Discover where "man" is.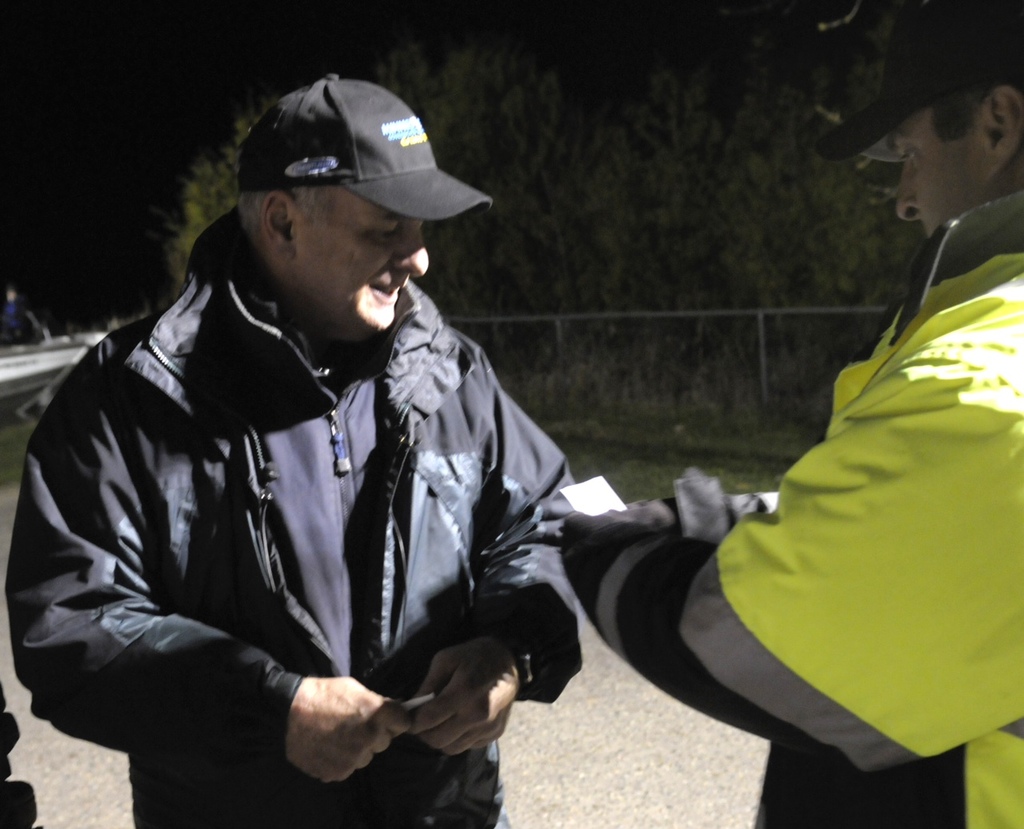
Discovered at detection(549, 0, 1023, 828).
